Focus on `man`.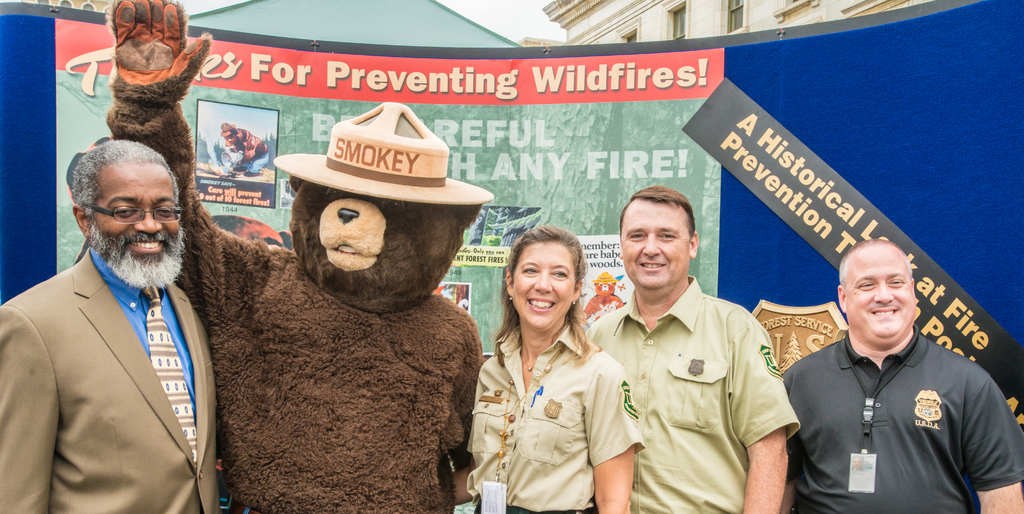
Focused at Rect(776, 236, 1009, 510).
